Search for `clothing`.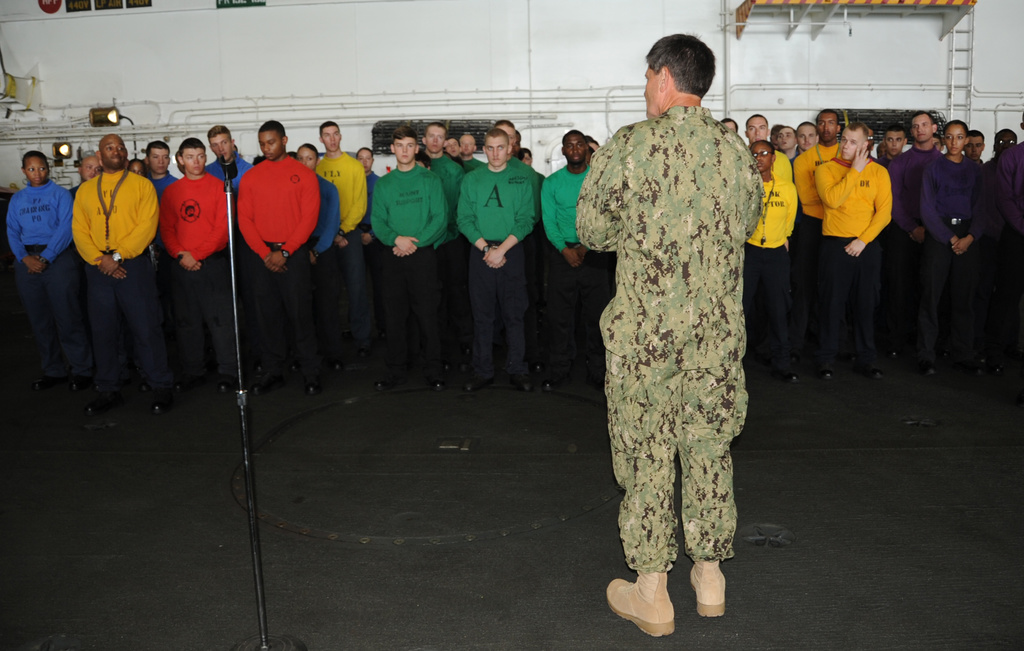
Found at detection(323, 155, 364, 232).
